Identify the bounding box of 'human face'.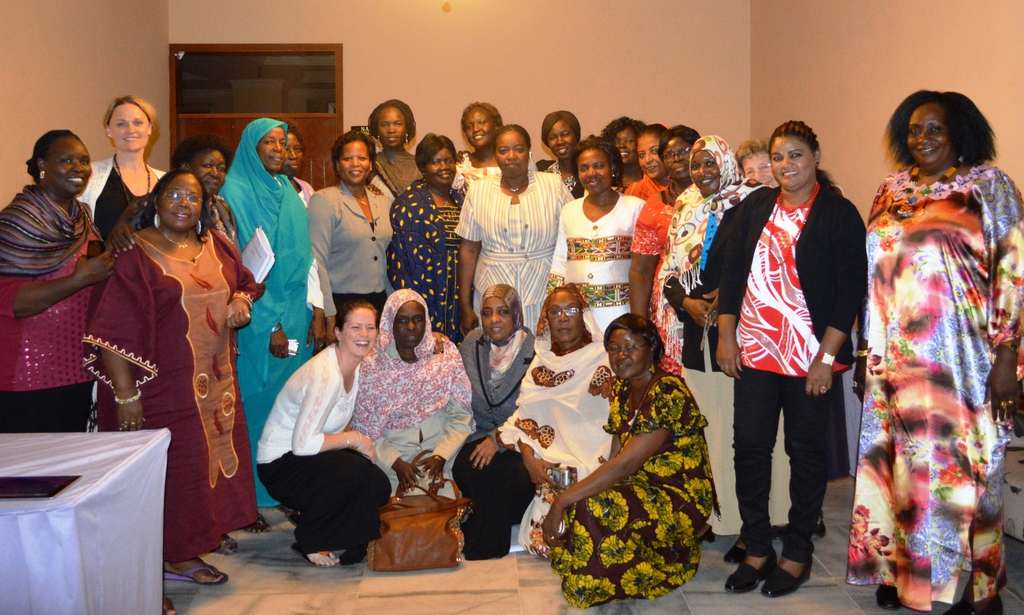
region(392, 301, 425, 347).
